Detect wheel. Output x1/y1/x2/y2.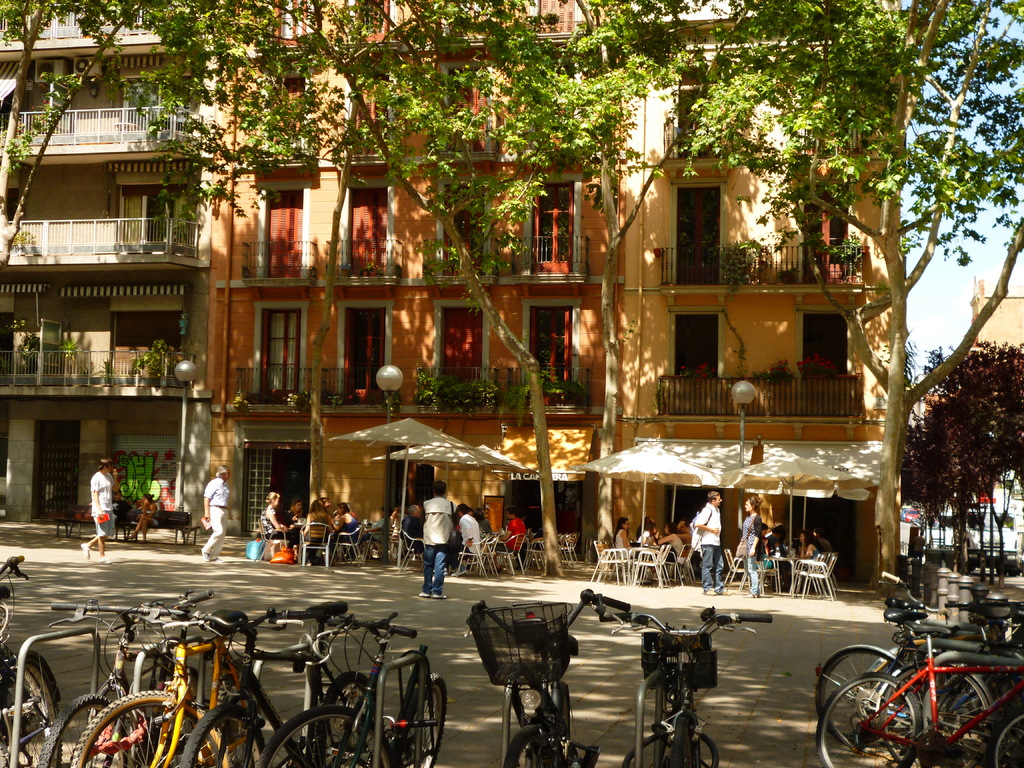
672/717/693/767.
